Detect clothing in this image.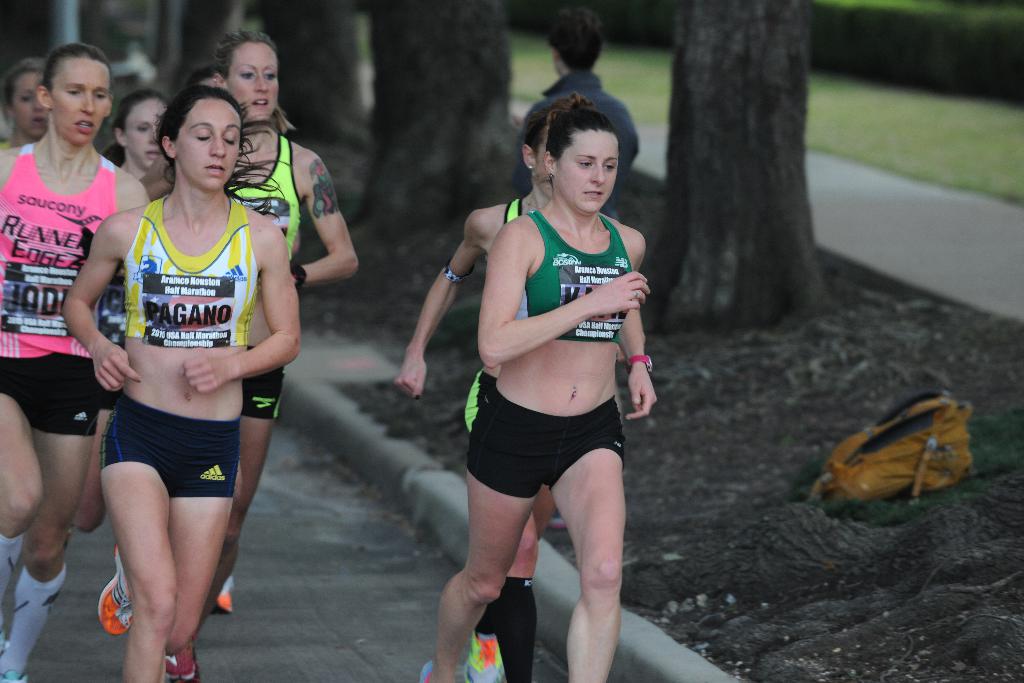
Detection: left=462, top=207, right=634, bottom=502.
